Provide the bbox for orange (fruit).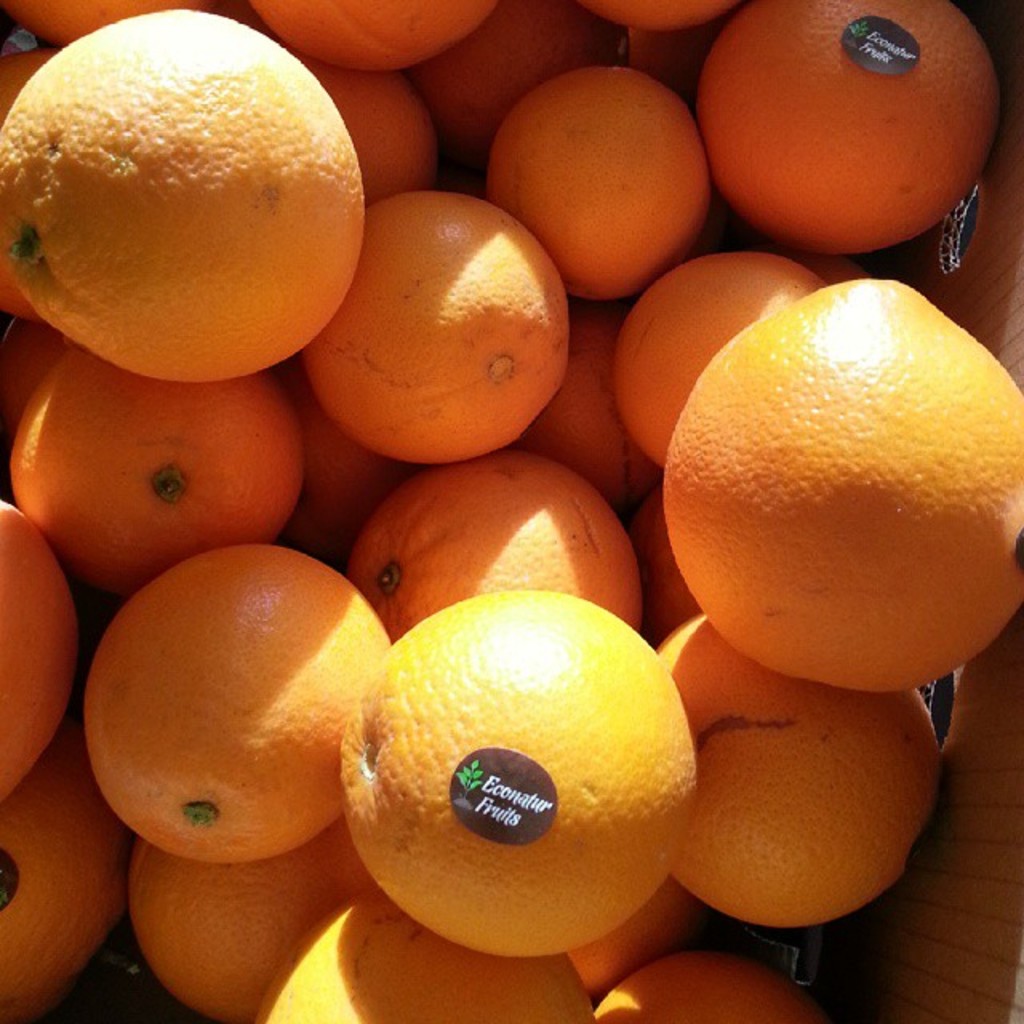
x1=486 y1=59 x2=702 y2=291.
